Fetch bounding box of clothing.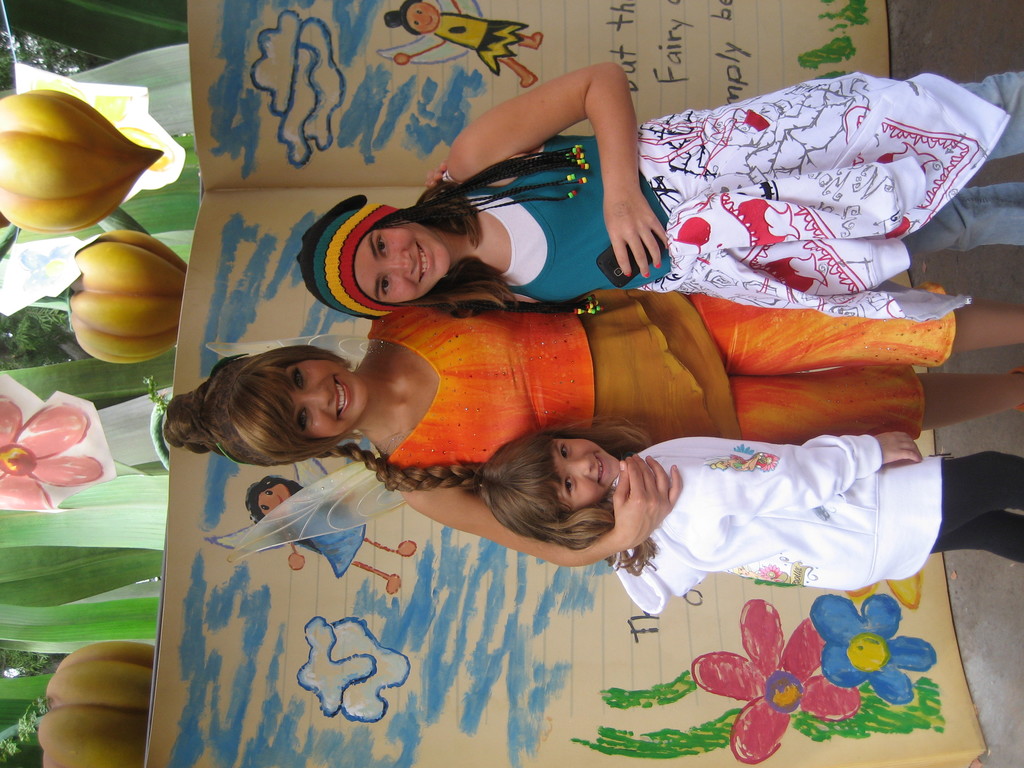
Bbox: {"x1": 540, "y1": 69, "x2": 1023, "y2": 309}.
